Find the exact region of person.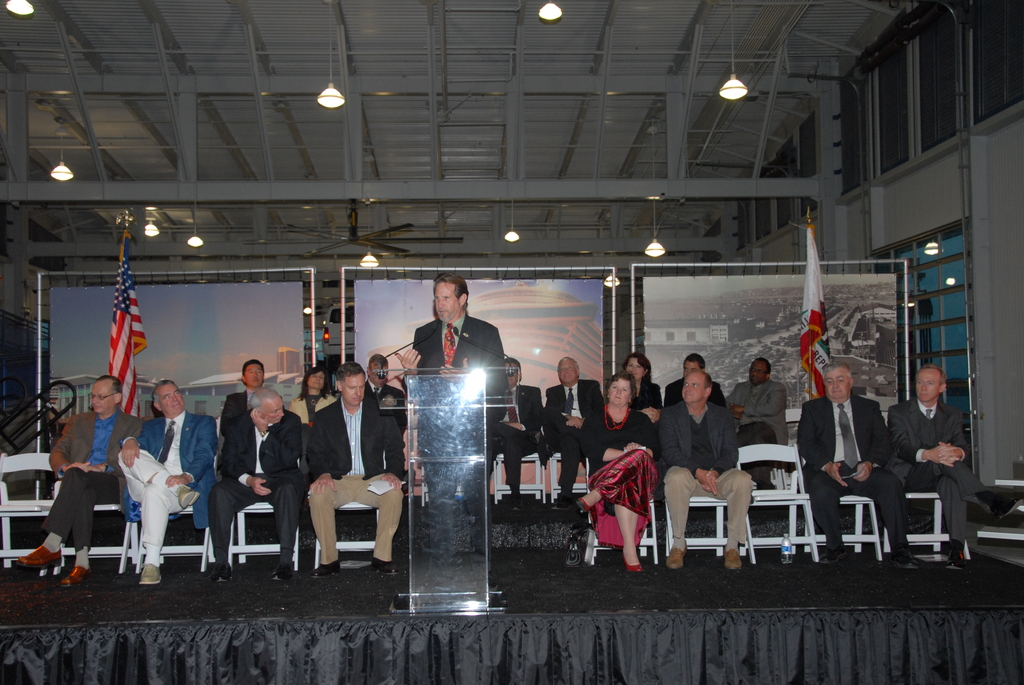
Exact region: [x1=219, y1=357, x2=266, y2=427].
